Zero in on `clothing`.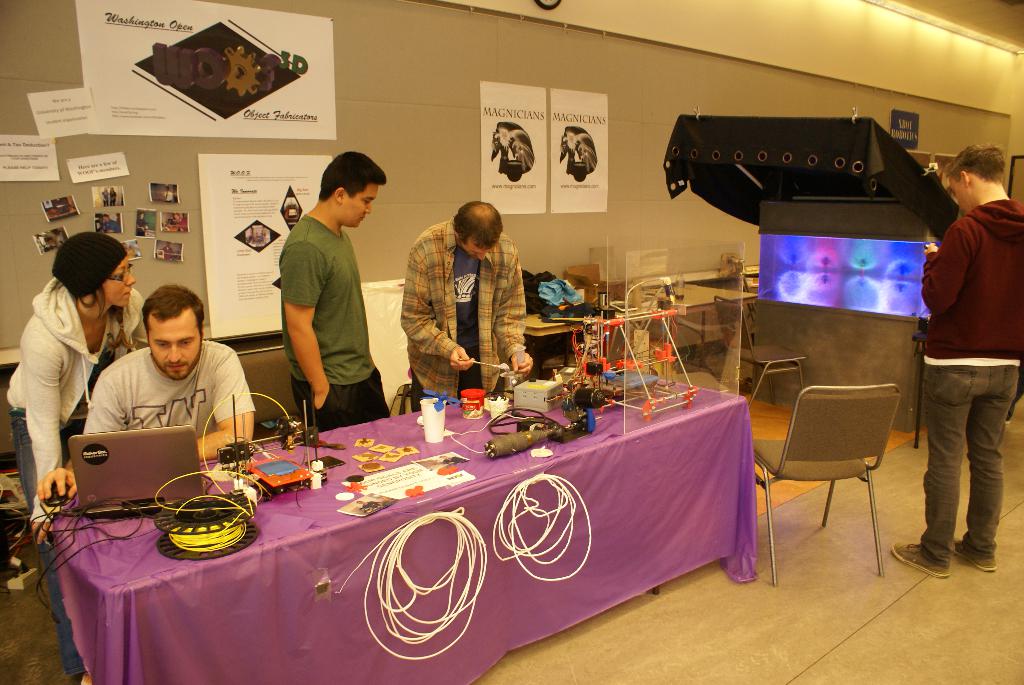
Zeroed in: 268, 173, 380, 427.
